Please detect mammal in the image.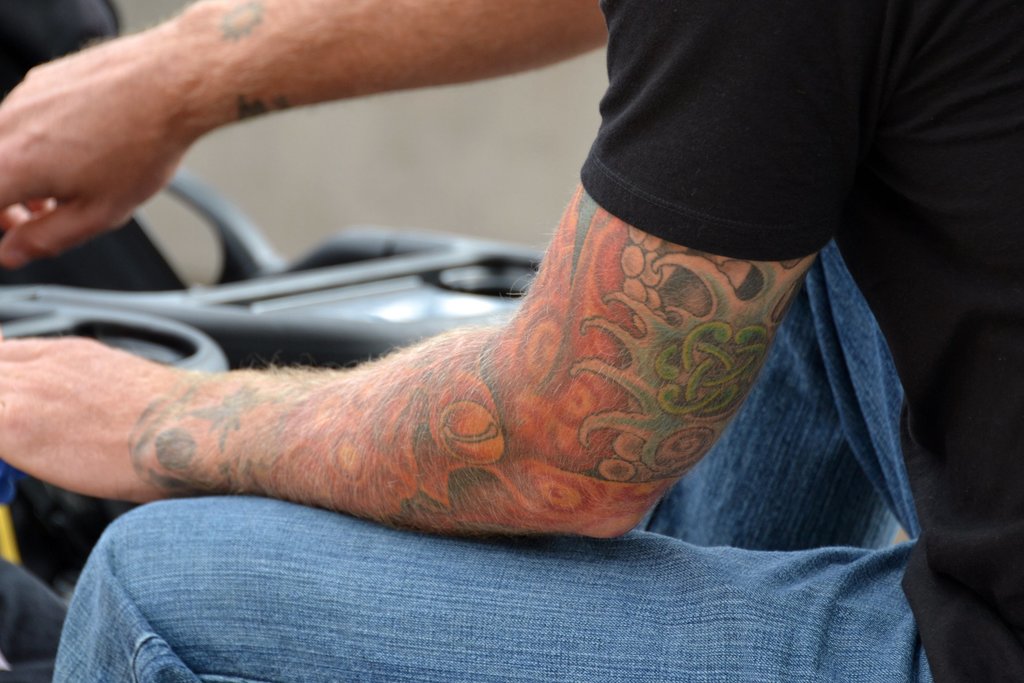
box=[0, 0, 1023, 682].
